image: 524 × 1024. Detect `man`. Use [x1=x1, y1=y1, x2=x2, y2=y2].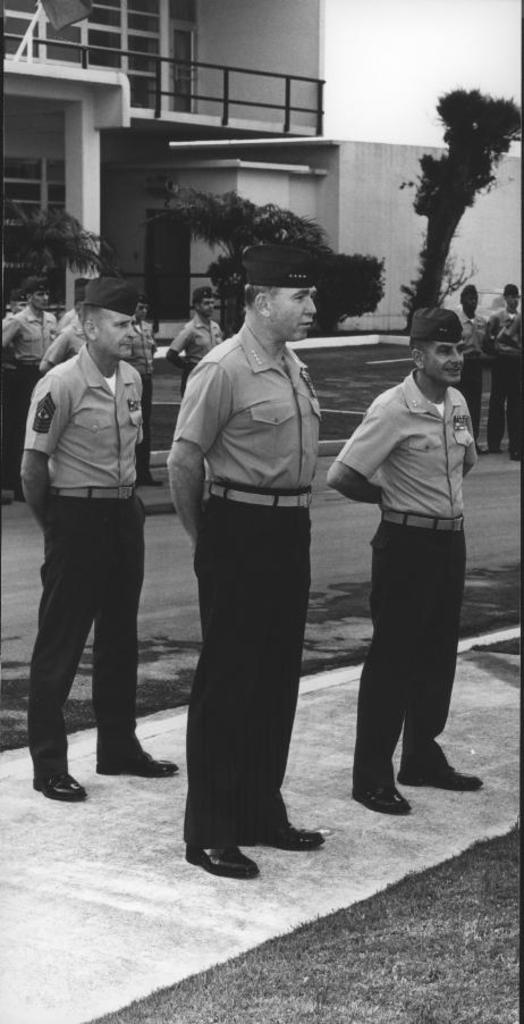
[x1=19, y1=272, x2=181, y2=801].
